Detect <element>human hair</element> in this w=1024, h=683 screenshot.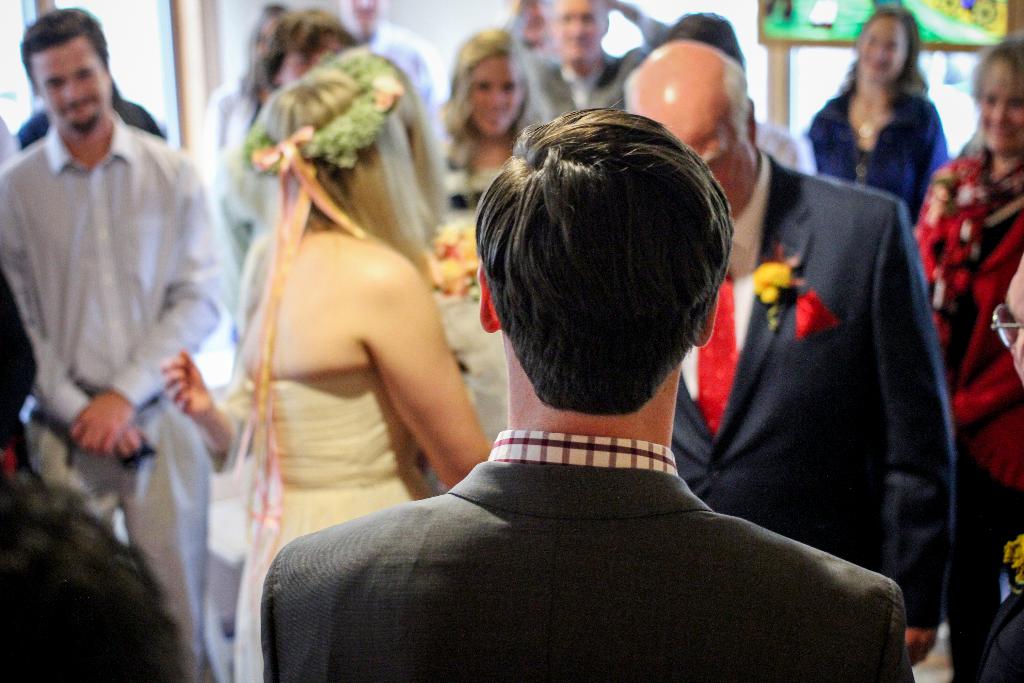
Detection: (452, 30, 540, 171).
